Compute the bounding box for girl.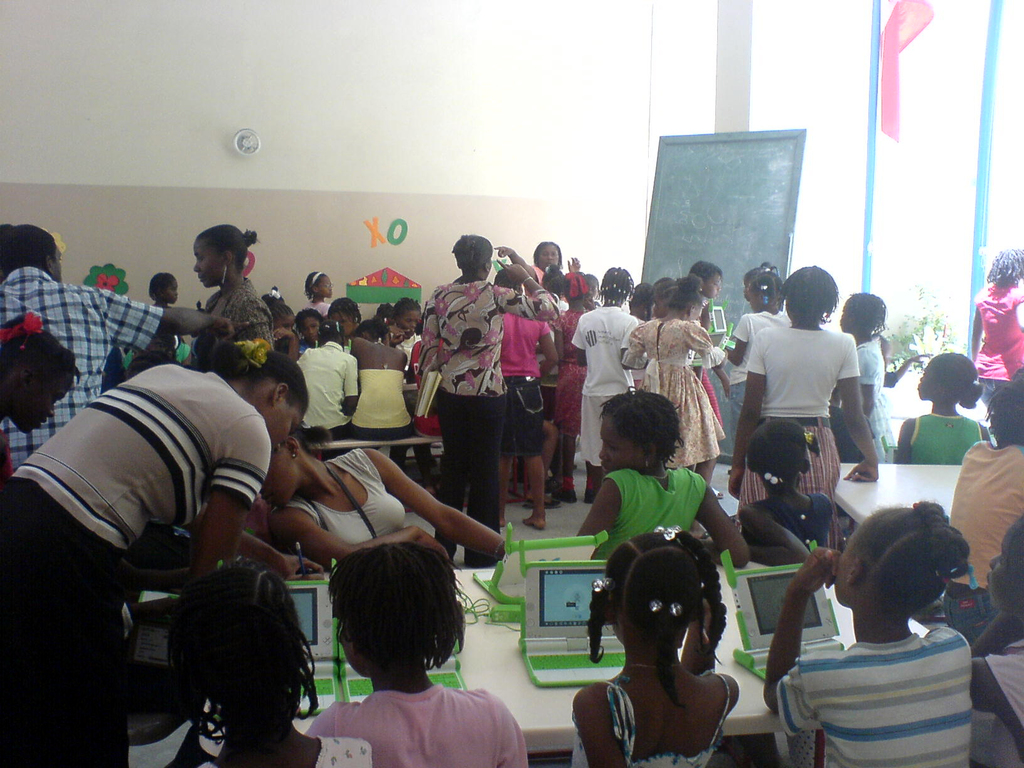
bbox=(576, 383, 749, 569).
